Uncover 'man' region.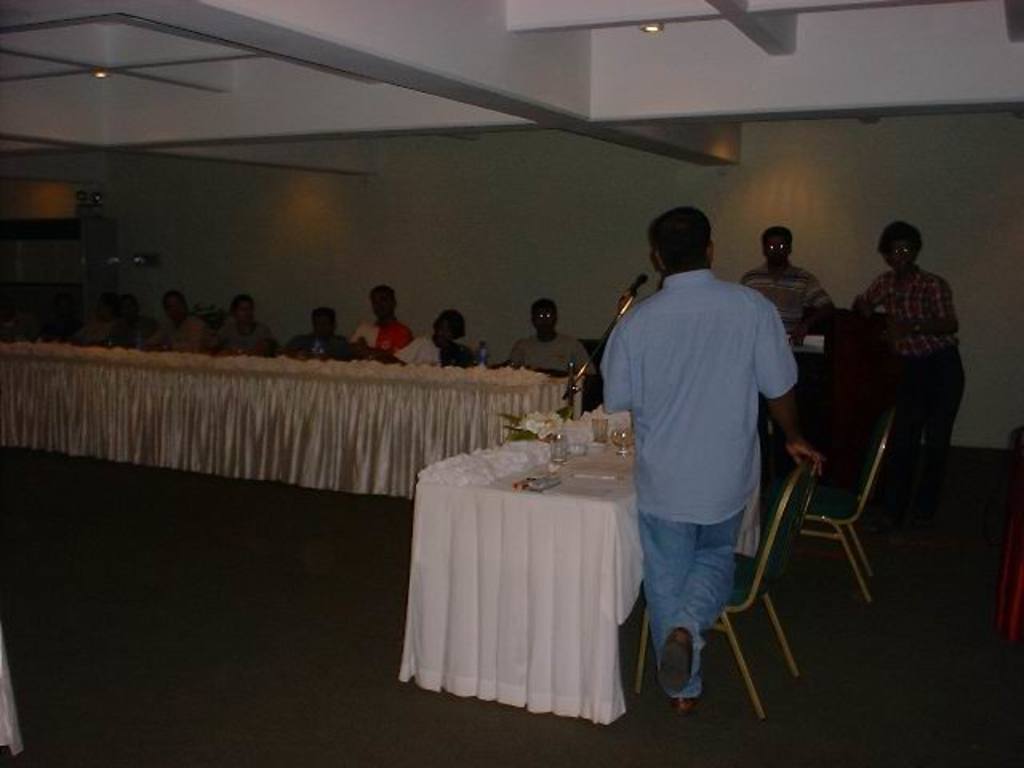
Uncovered: [x1=384, y1=312, x2=466, y2=363].
